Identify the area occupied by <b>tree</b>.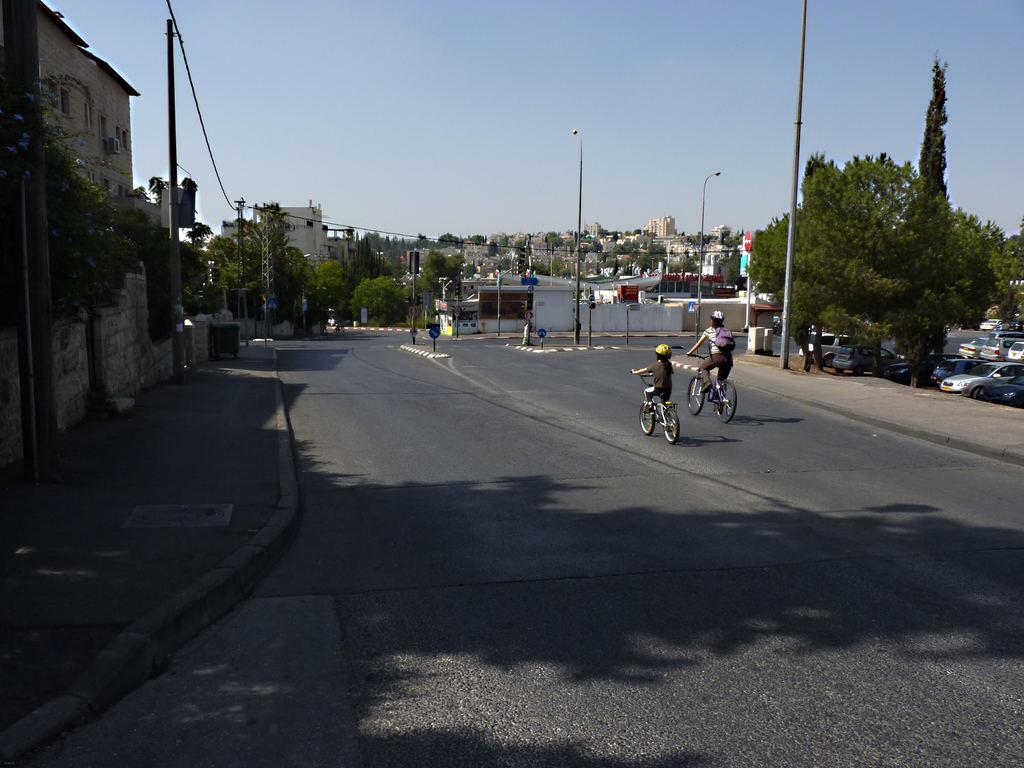
Area: rect(186, 220, 216, 251).
